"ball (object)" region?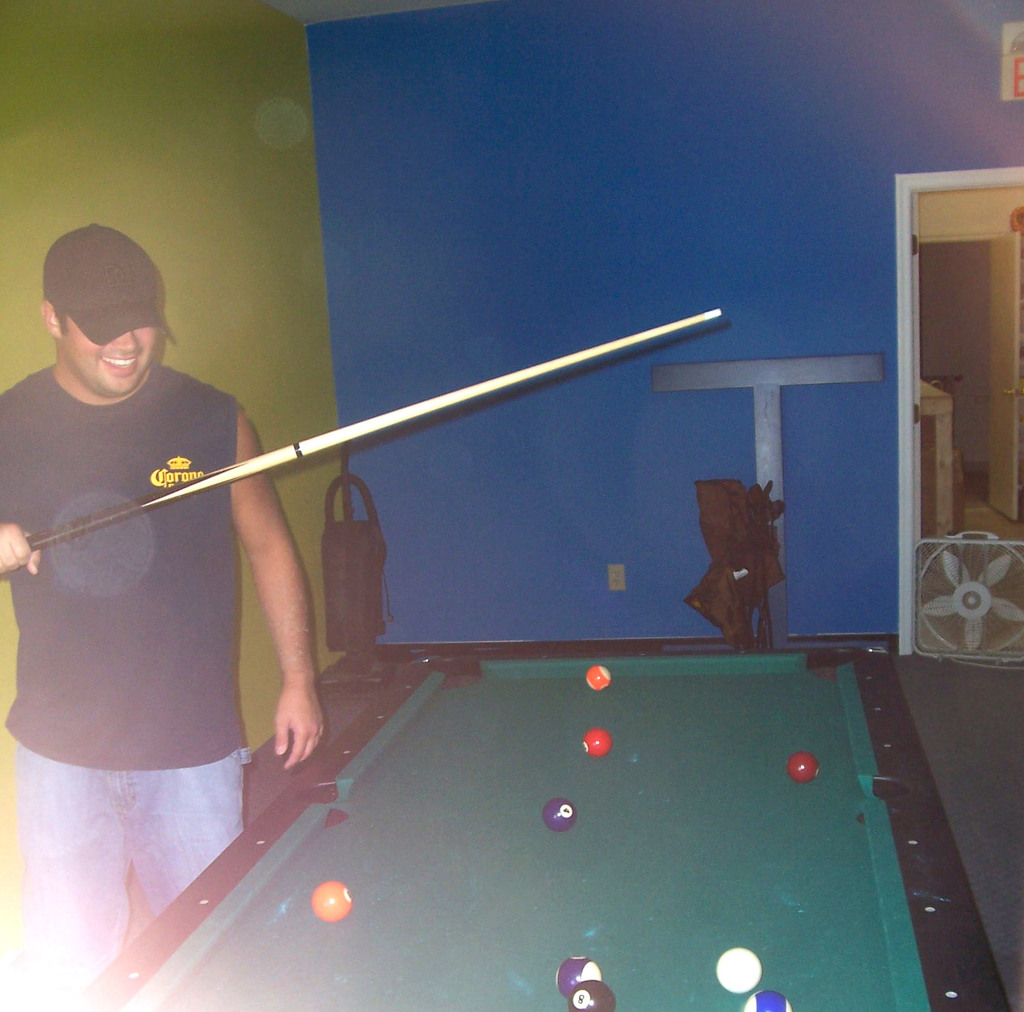
<box>312,883,353,924</box>
